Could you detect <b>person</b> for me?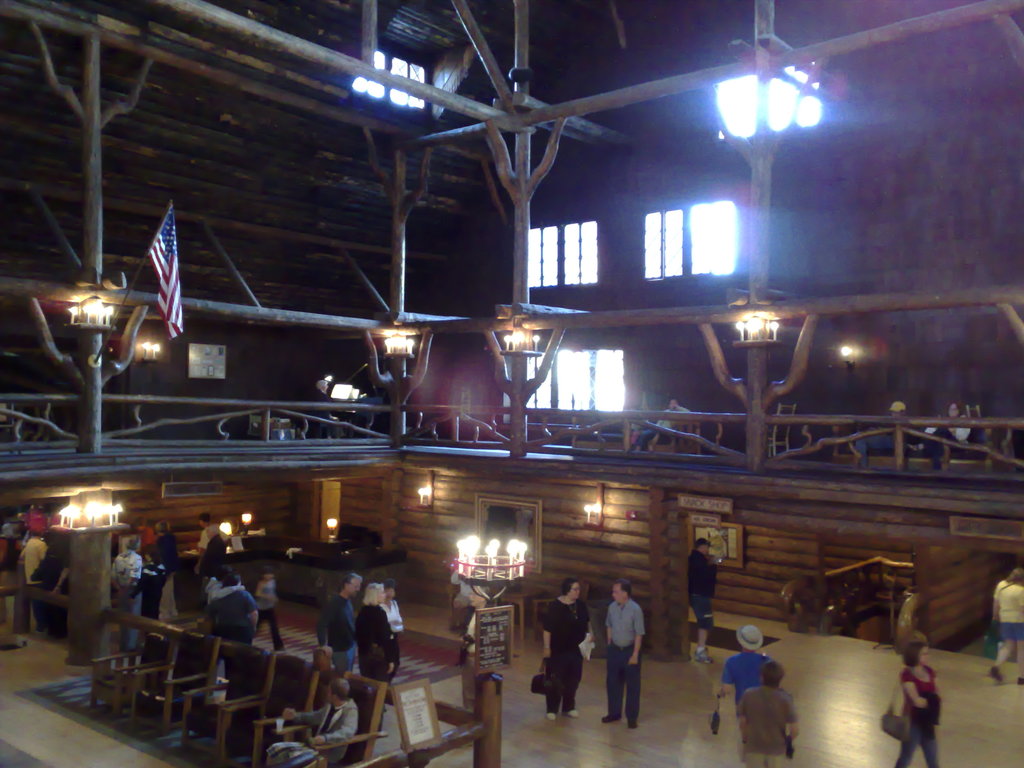
Detection result: bbox=[851, 397, 971, 471].
